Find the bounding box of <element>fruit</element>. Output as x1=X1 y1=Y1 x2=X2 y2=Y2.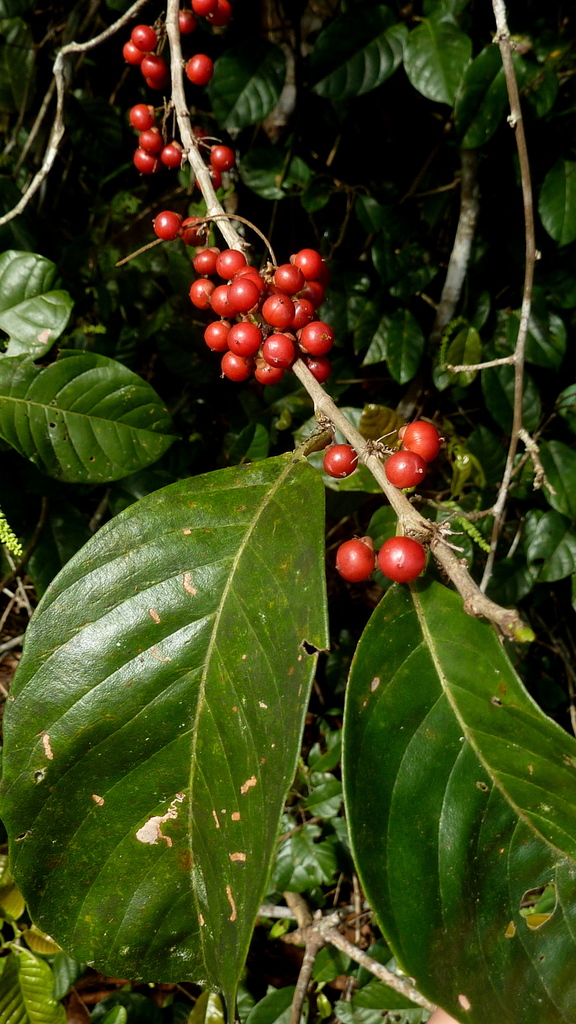
x1=185 y1=54 x2=214 y2=83.
